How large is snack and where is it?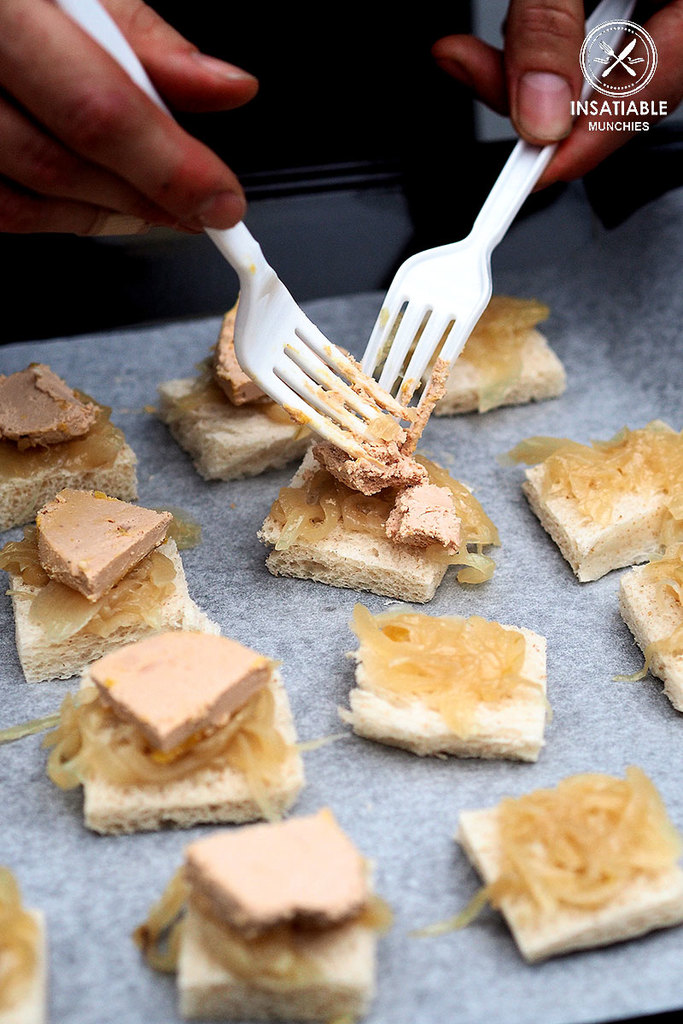
Bounding box: (left=612, top=547, right=682, bottom=717).
